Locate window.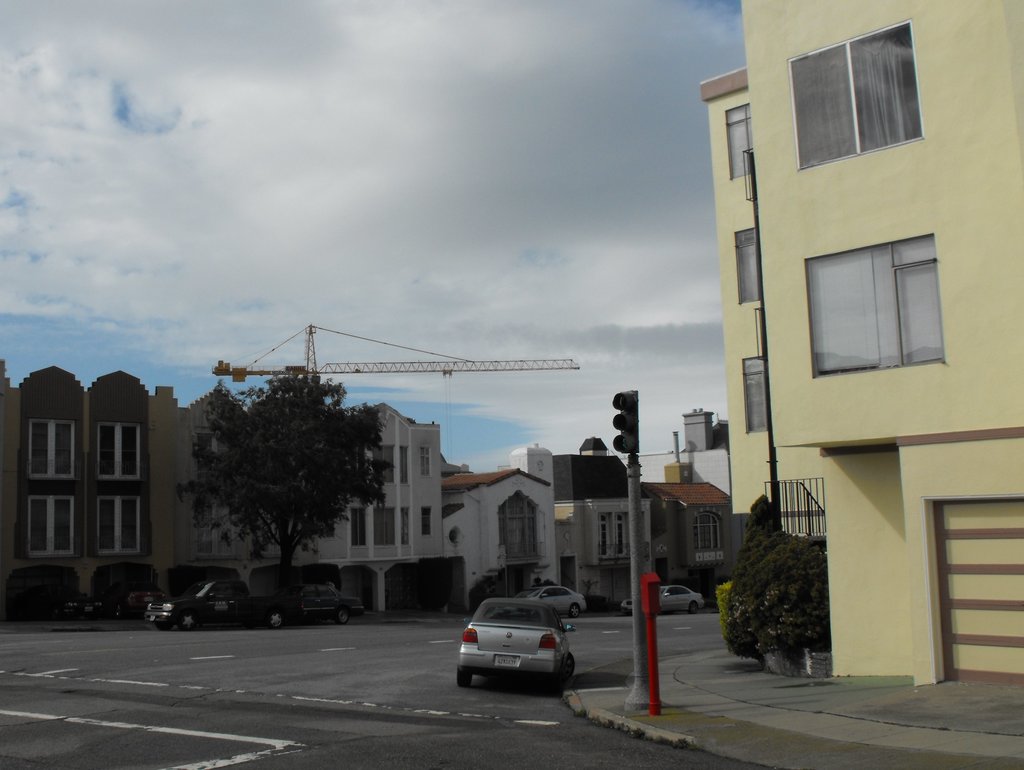
Bounding box: bbox=(495, 488, 543, 565).
